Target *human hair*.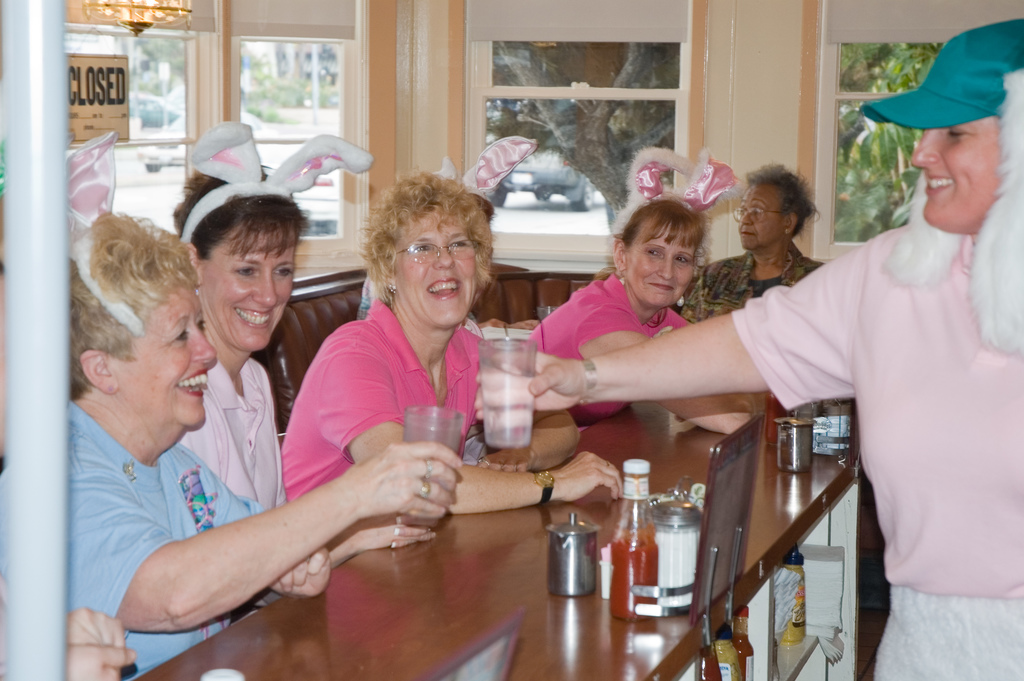
Target region: 362, 161, 499, 319.
